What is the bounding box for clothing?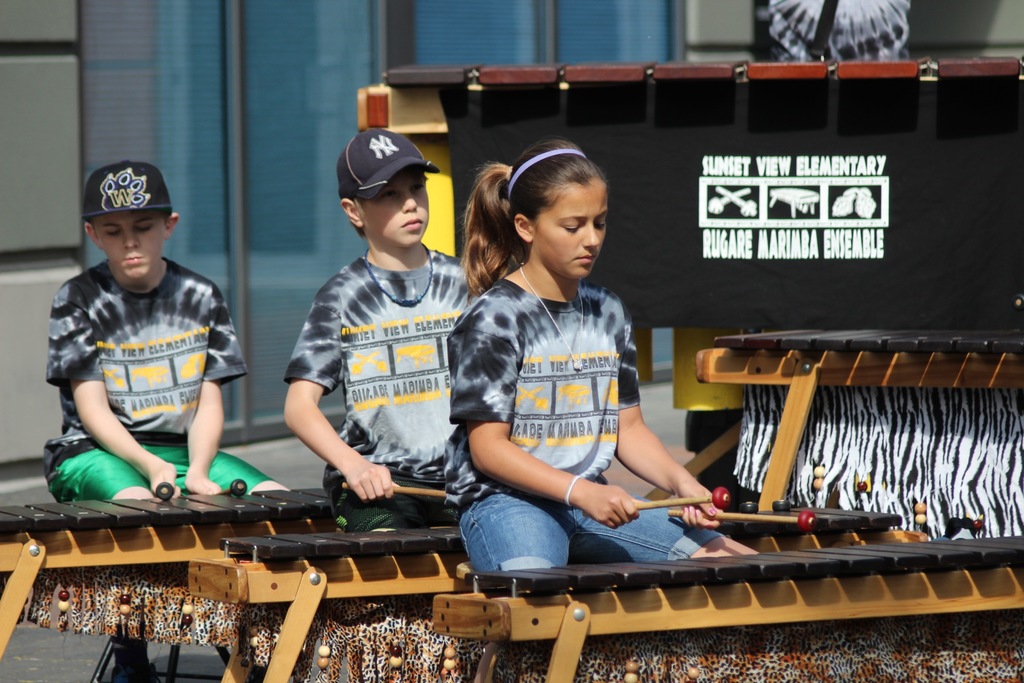
box=[440, 280, 705, 577].
